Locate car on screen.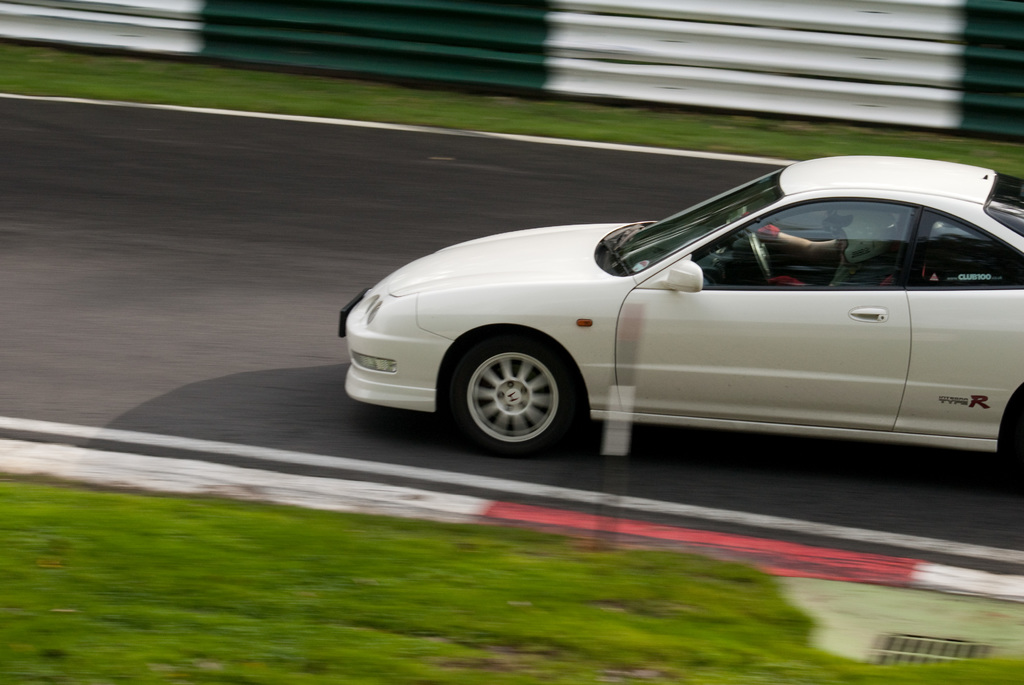
On screen at [341, 148, 1023, 487].
